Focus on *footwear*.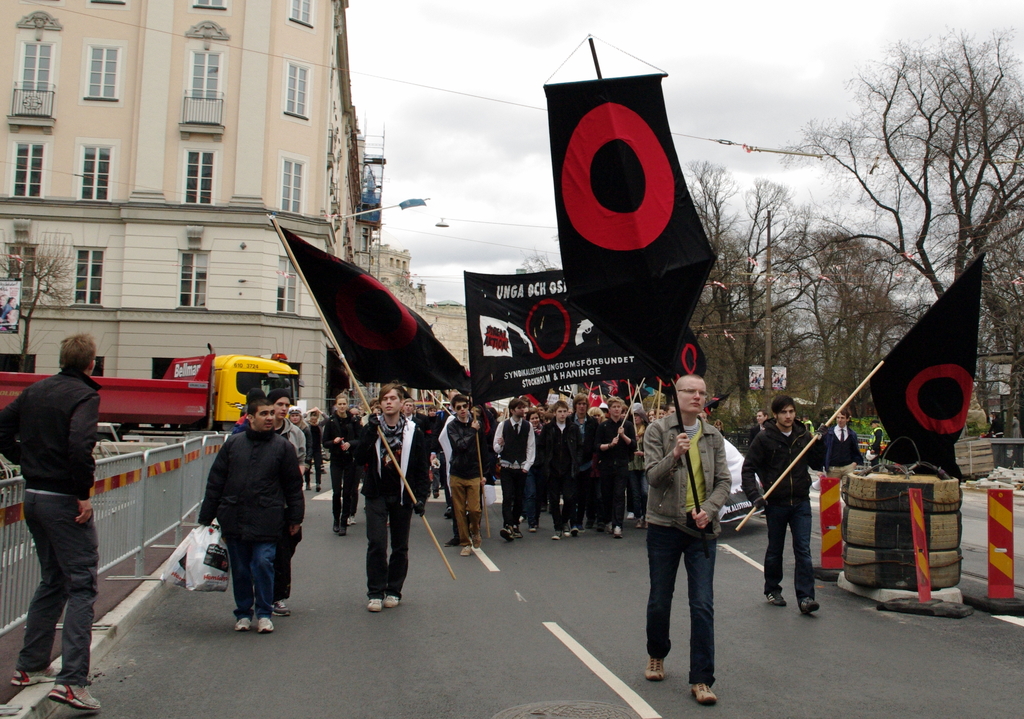
Focused at Rect(470, 536, 483, 549).
